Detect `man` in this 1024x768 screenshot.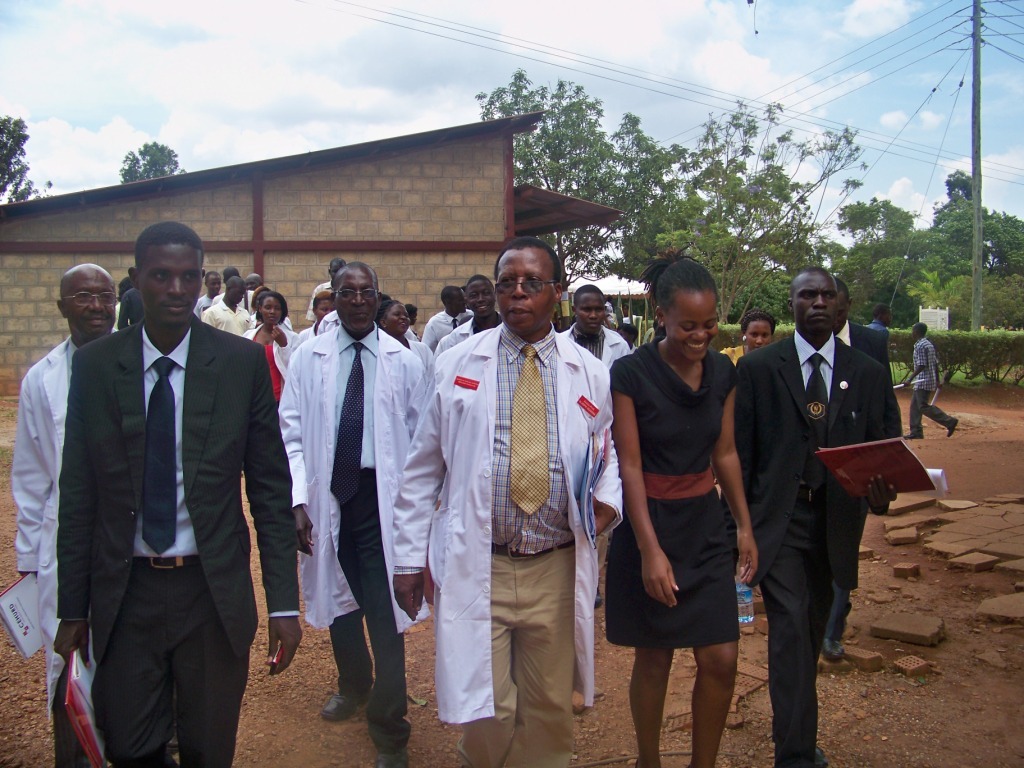
Detection: BBox(18, 264, 119, 766).
